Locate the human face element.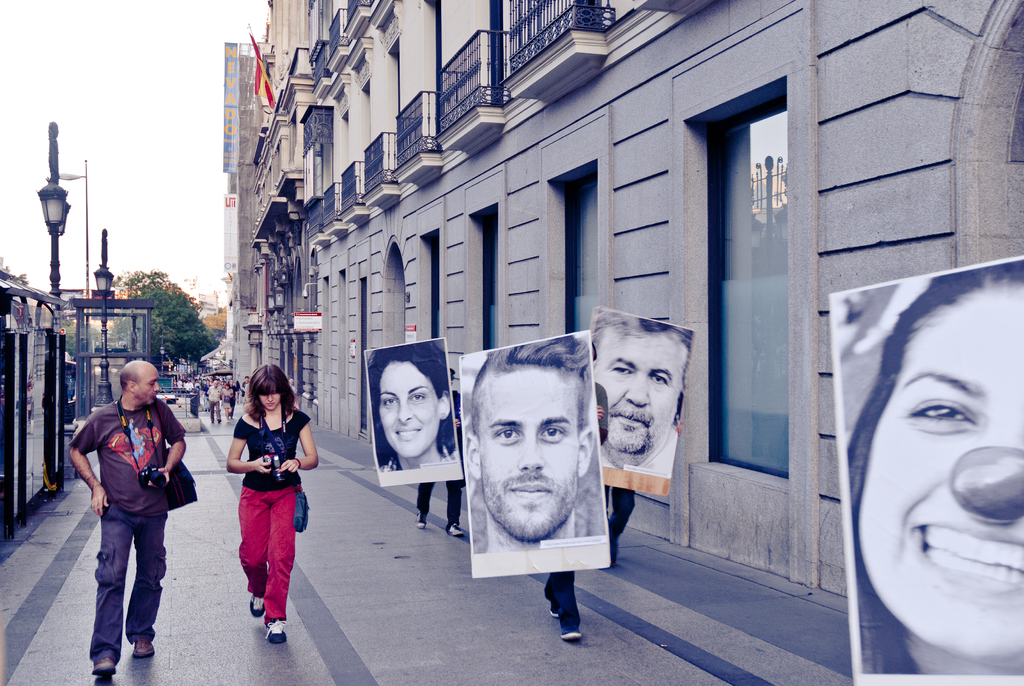
Element bbox: (595,334,684,450).
